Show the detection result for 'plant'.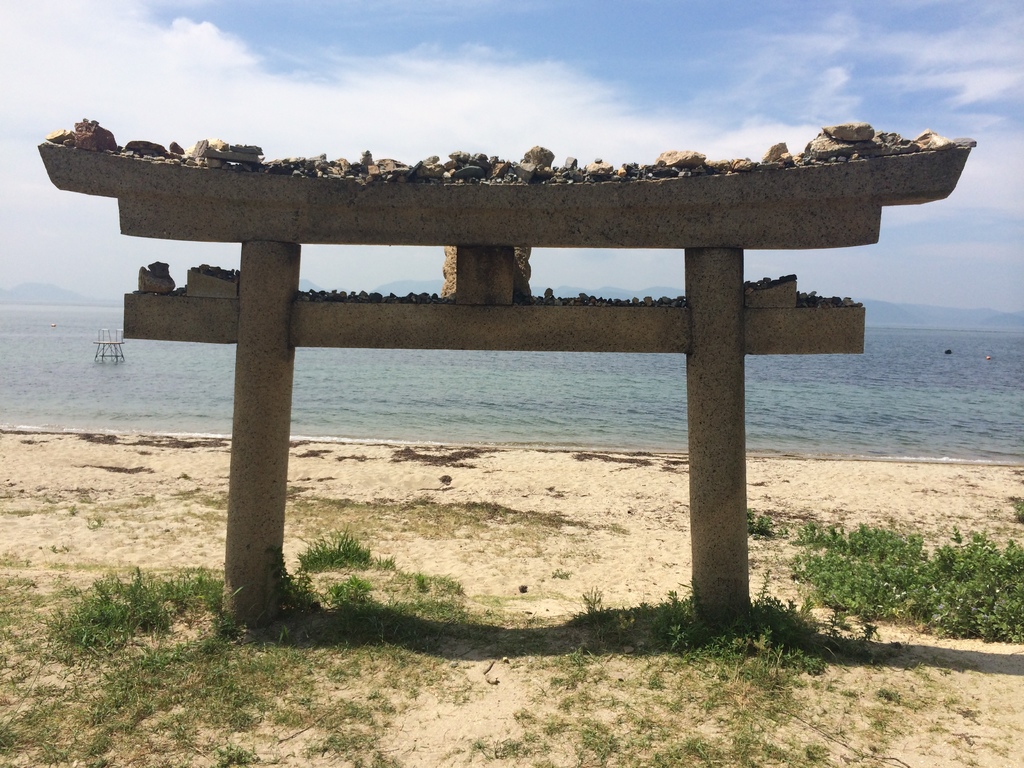
Rect(287, 522, 377, 573).
